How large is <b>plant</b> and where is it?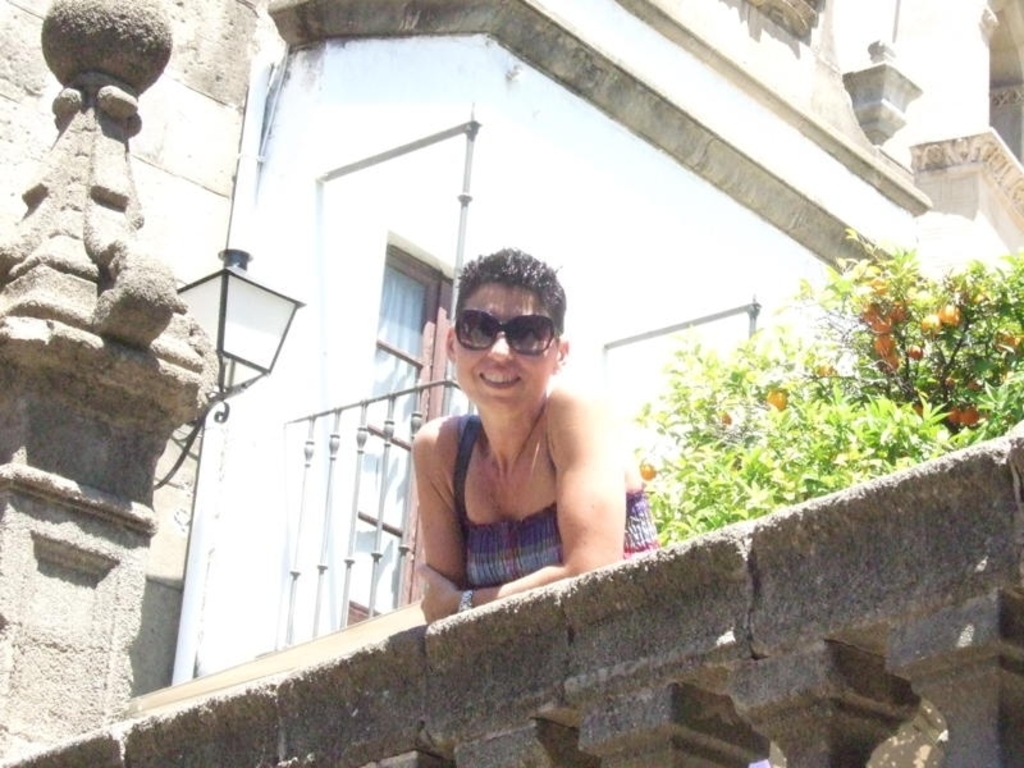
Bounding box: bbox(658, 183, 1020, 566).
